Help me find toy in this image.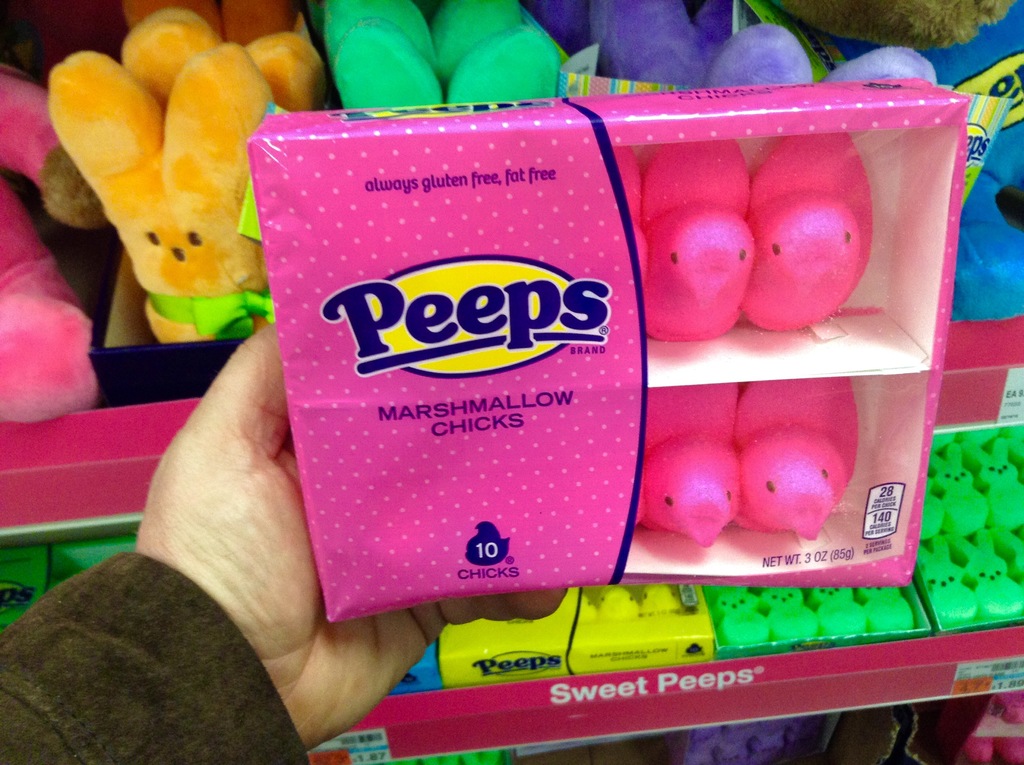
Found it: (597, 585, 637, 618).
